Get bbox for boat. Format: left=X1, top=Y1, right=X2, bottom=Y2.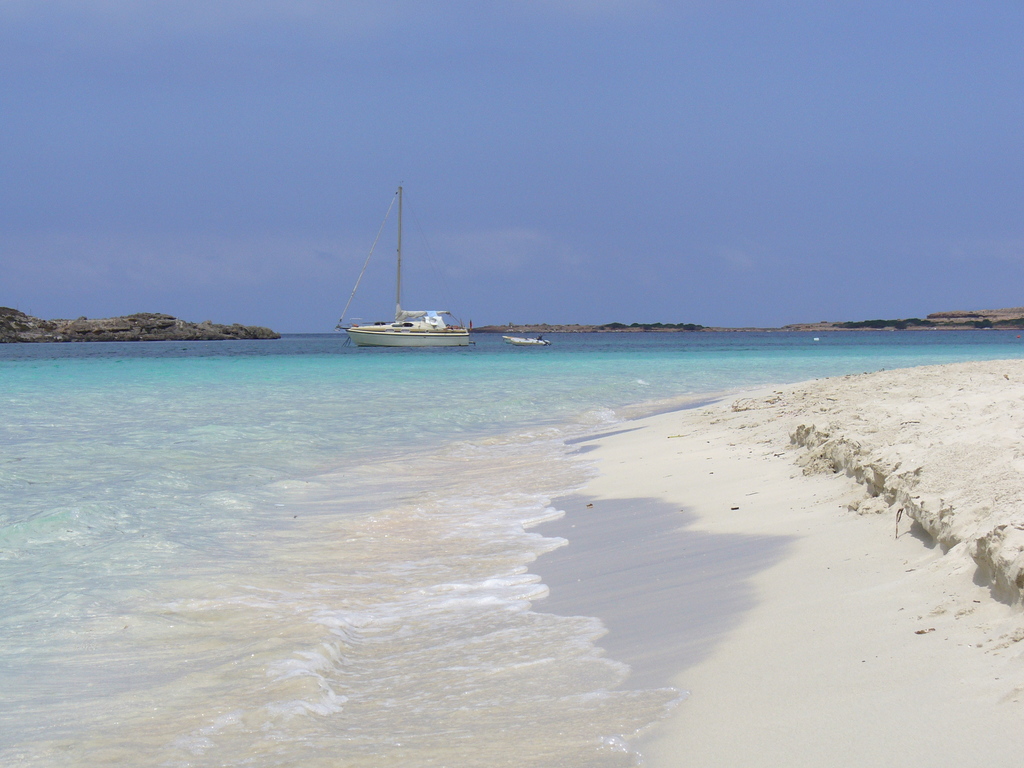
left=501, top=333, right=549, bottom=349.
